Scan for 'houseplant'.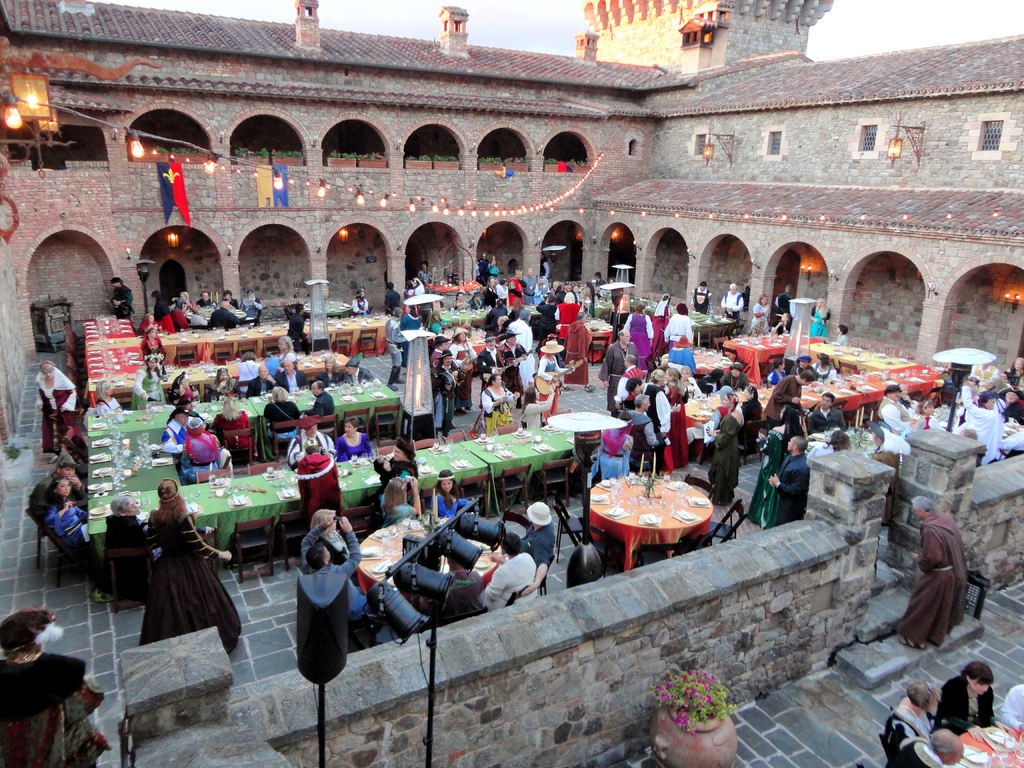
Scan result: (left=475, top=150, right=531, bottom=166).
